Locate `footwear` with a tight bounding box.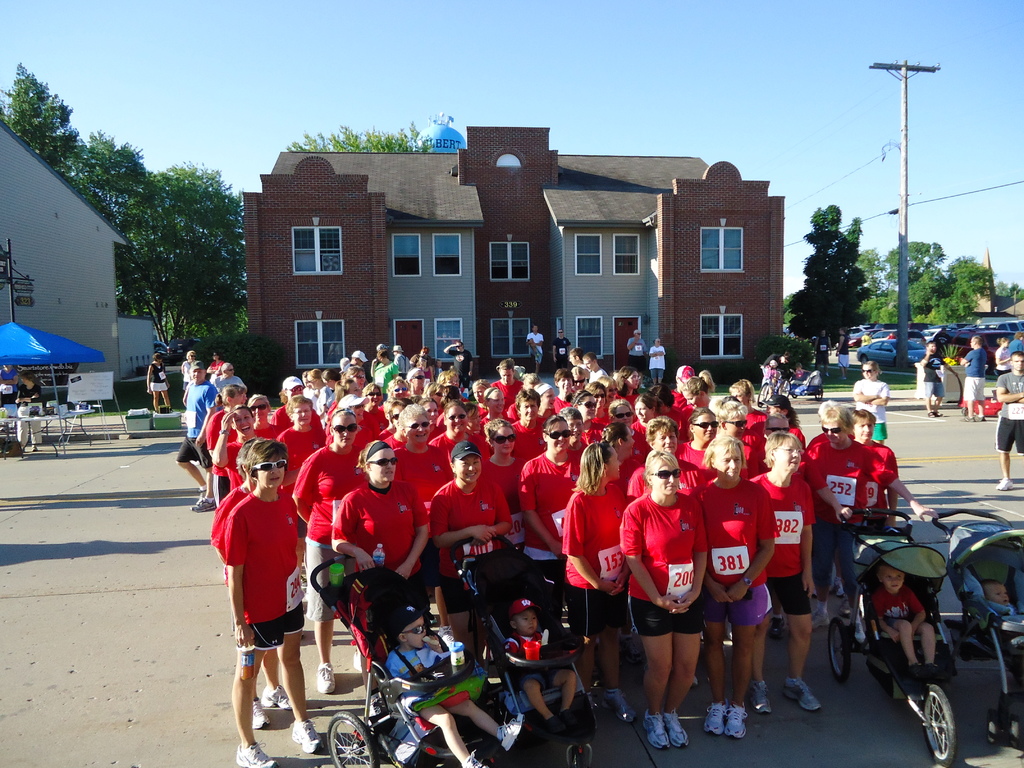
[left=967, top=412, right=995, bottom=425].
